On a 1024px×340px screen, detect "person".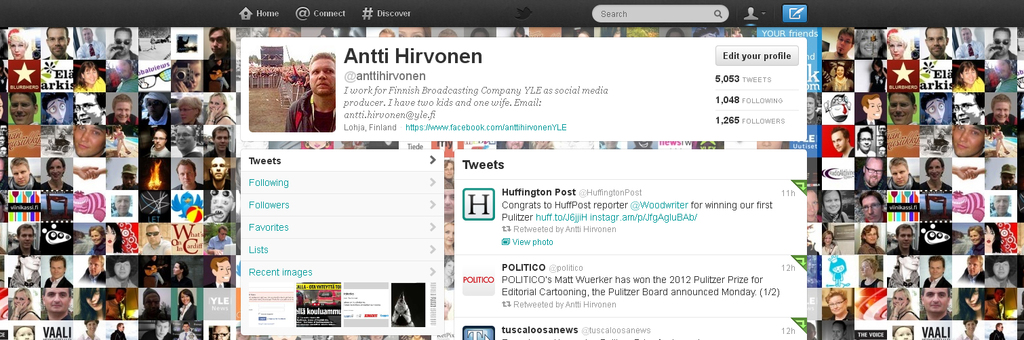
bbox=[178, 324, 196, 339].
